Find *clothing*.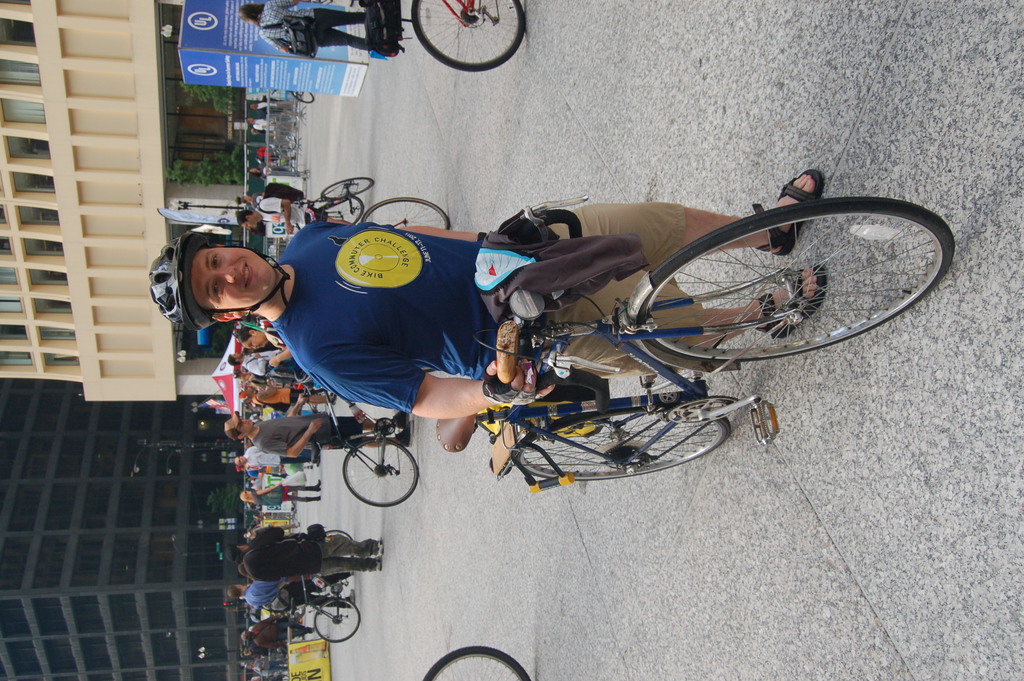
253/115/283/134.
